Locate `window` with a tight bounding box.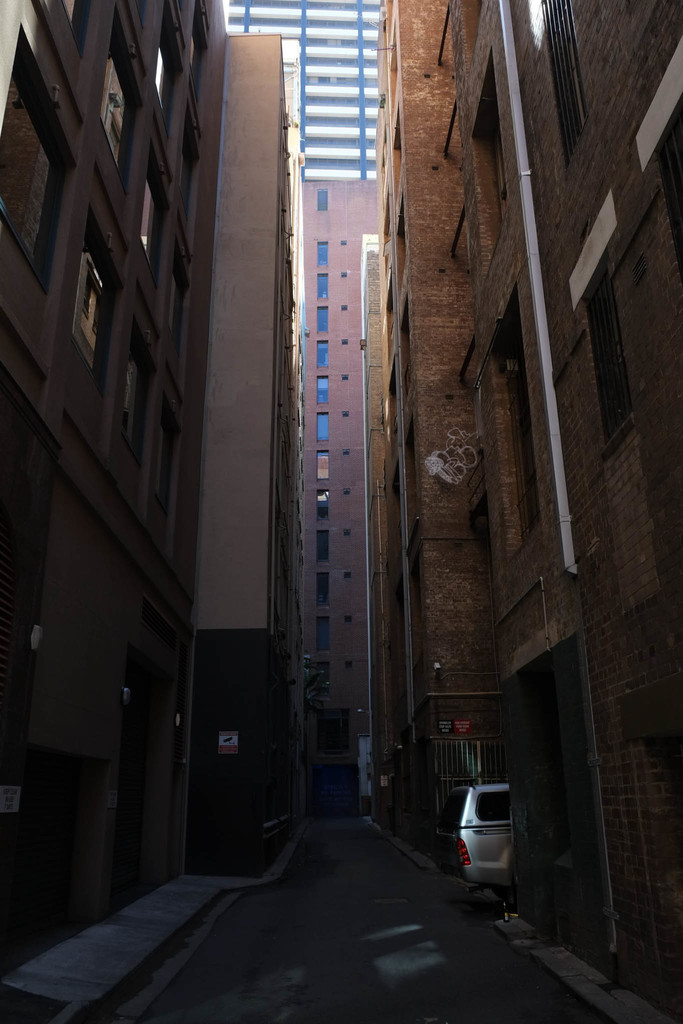
bbox(147, 8, 192, 132).
